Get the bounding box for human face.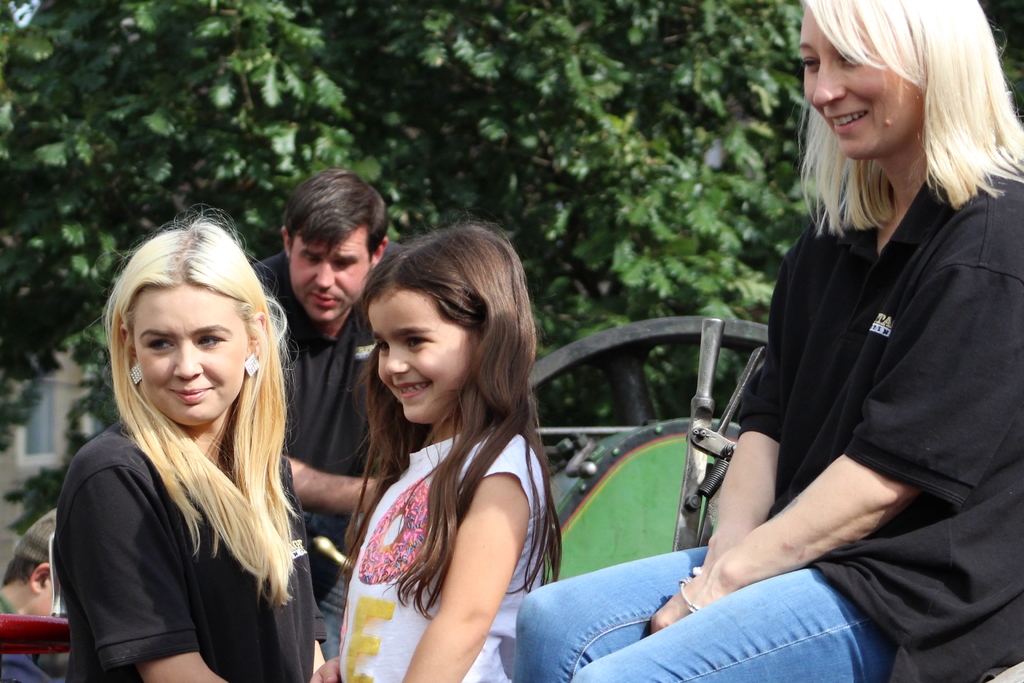
Rect(800, 3, 924, 163).
